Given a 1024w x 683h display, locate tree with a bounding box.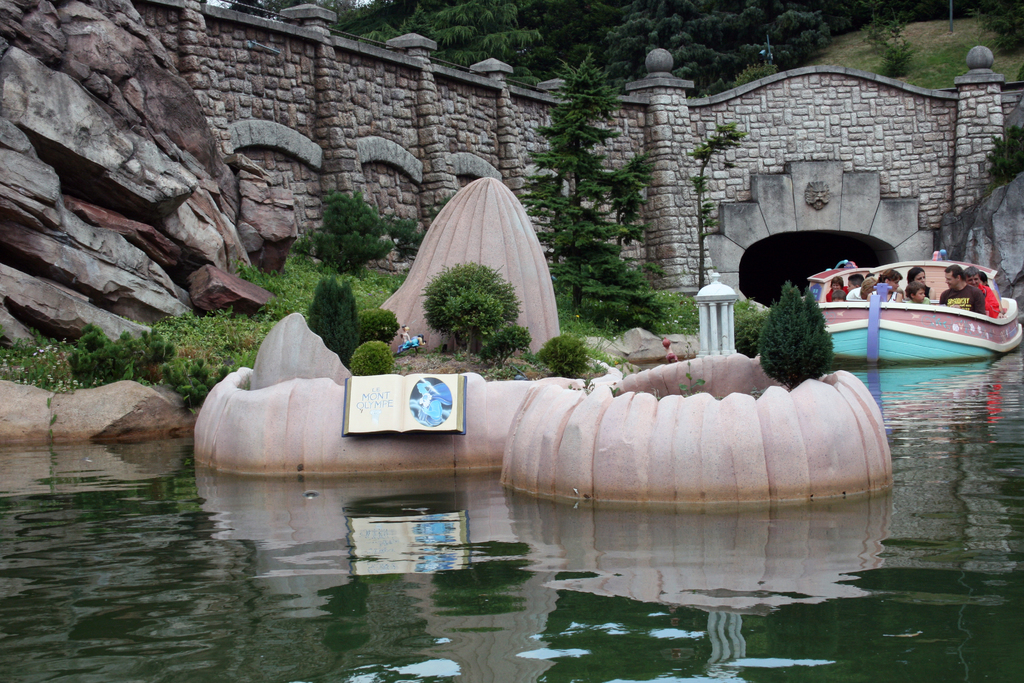
Located: (692,118,749,292).
